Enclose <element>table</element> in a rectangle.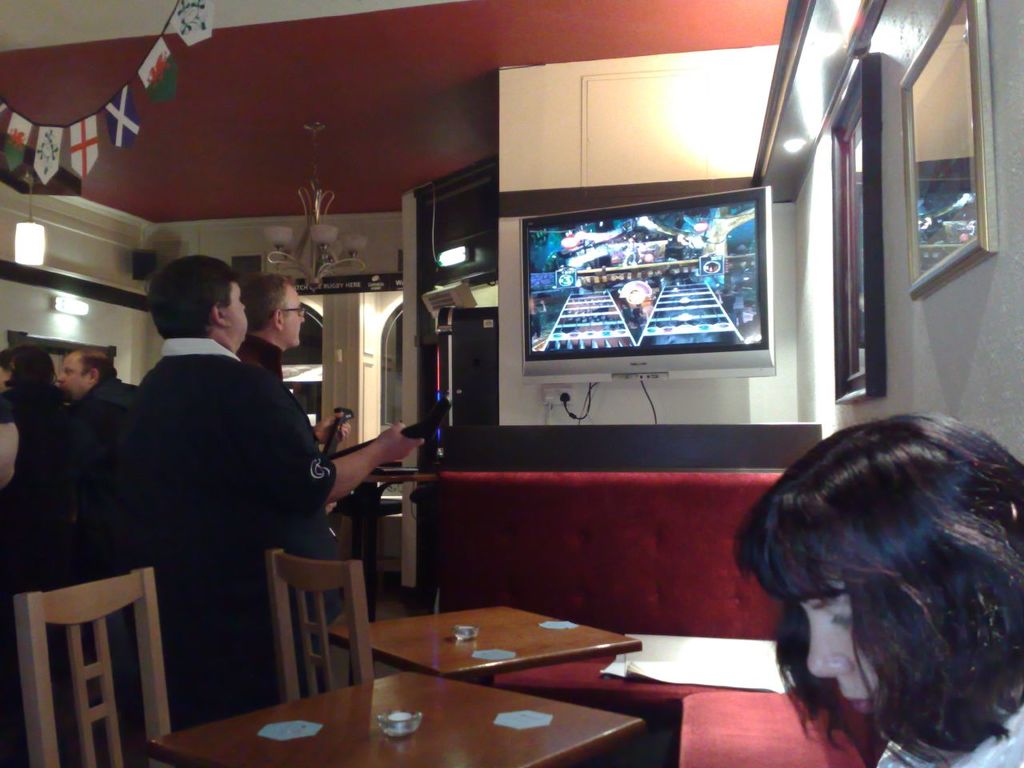
<box>152,672,646,767</box>.
